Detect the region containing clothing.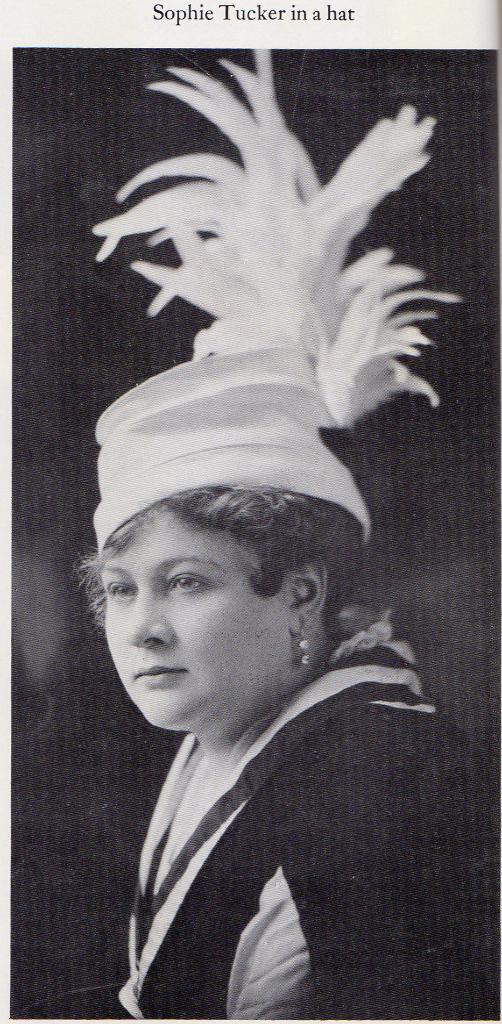
[left=107, top=617, right=501, bottom=1023].
